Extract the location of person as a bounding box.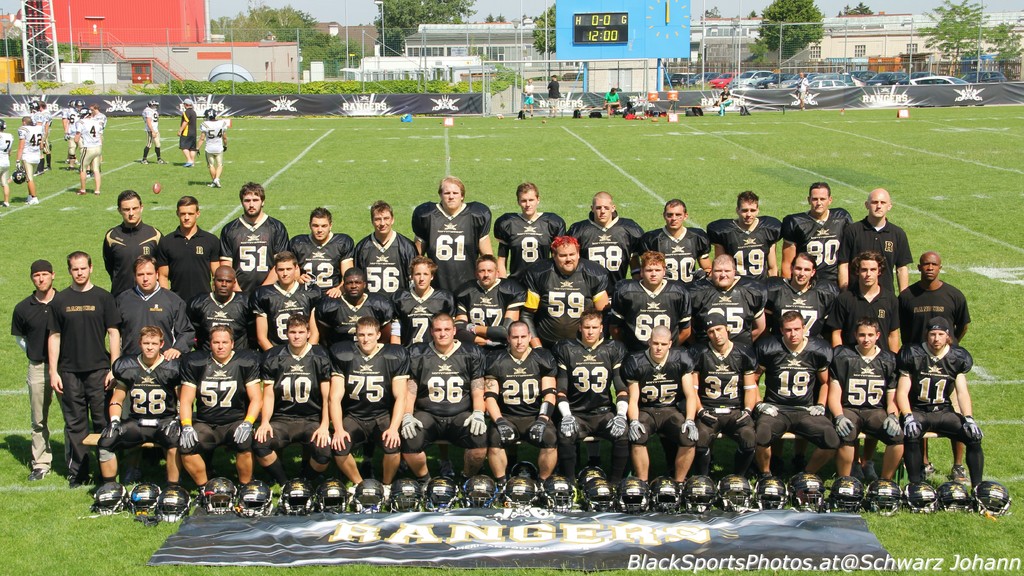
[x1=645, y1=198, x2=714, y2=287].
